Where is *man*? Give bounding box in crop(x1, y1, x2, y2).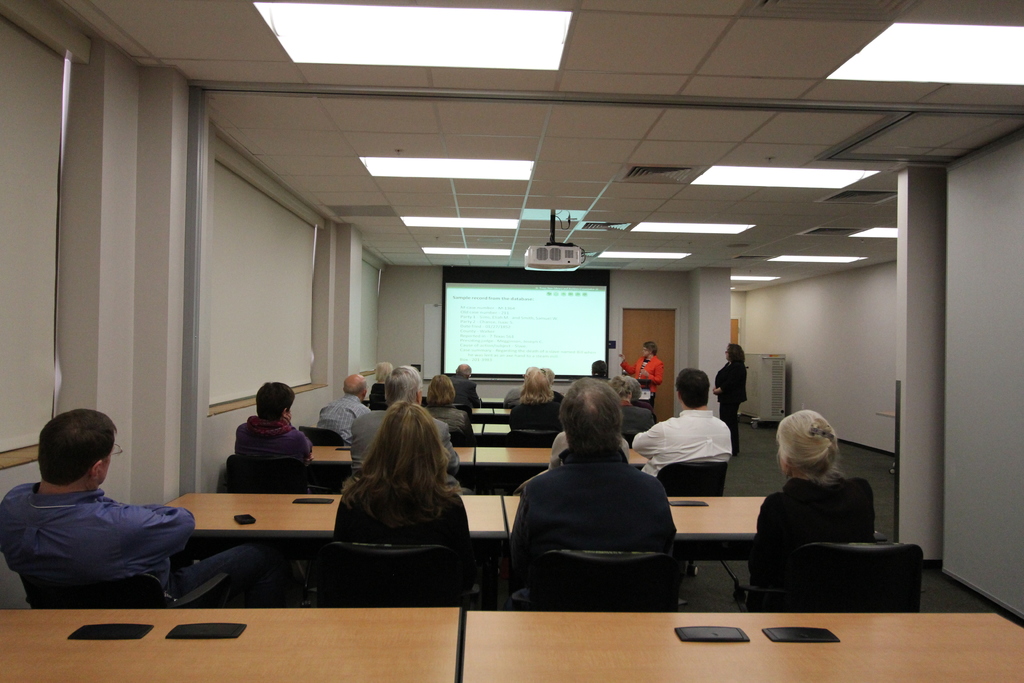
crop(319, 371, 374, 448).
